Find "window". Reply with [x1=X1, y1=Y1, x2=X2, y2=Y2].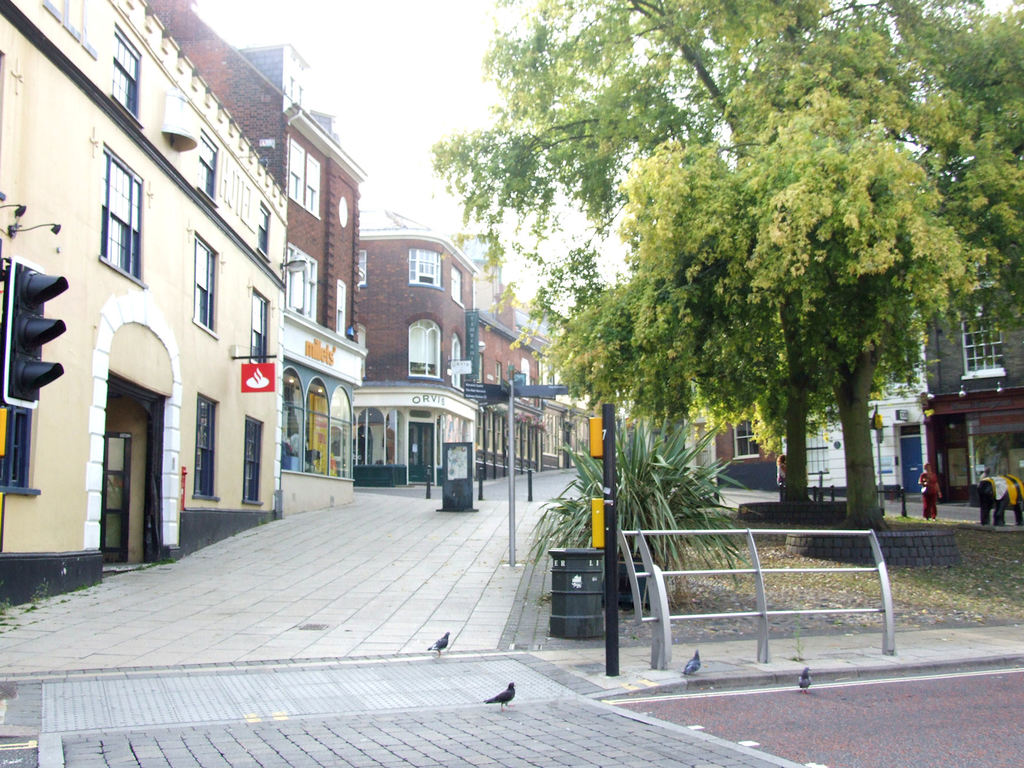
[x1=37, y1=0, x2=100, y2=60].
